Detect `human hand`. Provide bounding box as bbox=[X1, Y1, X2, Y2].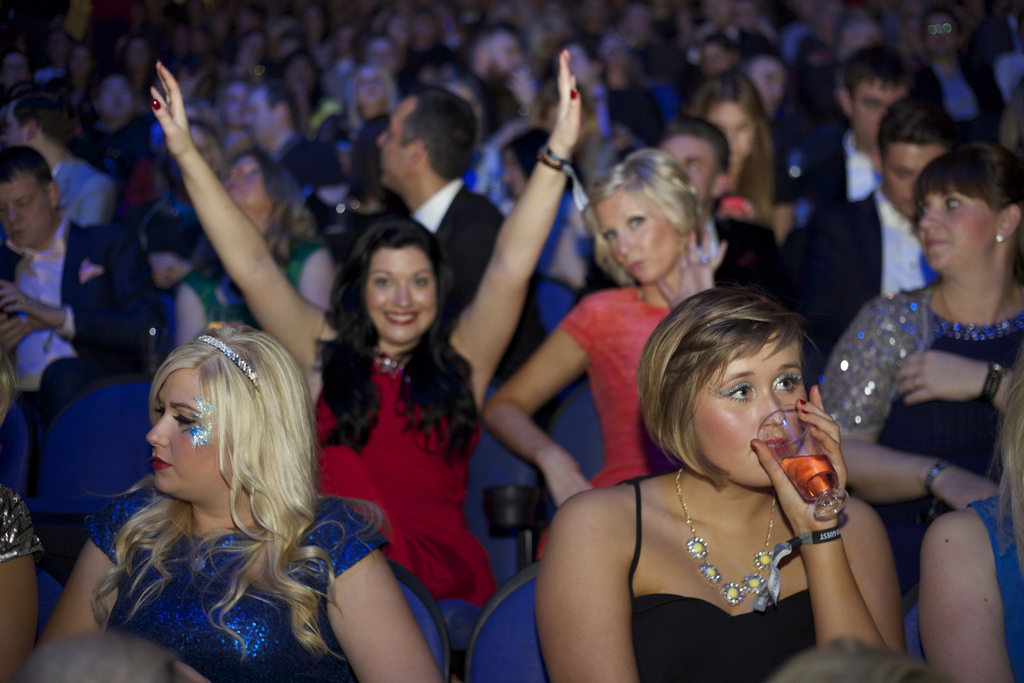
bbox=[653, 227, 728, 314].
